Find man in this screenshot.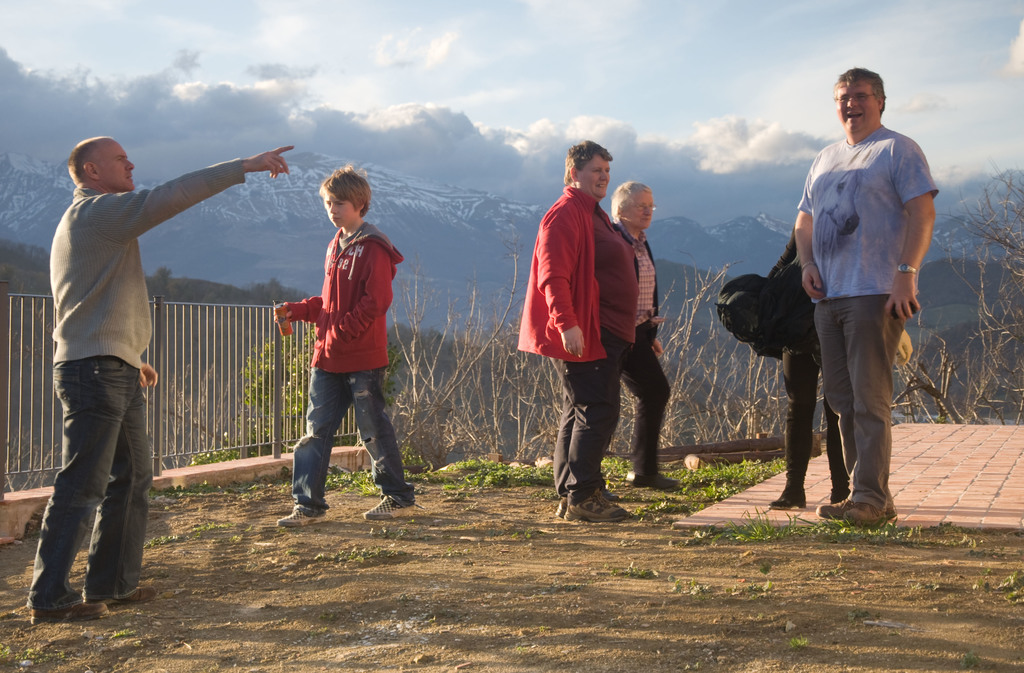
The bounding box for man is box(35, 118, 220, 620).
